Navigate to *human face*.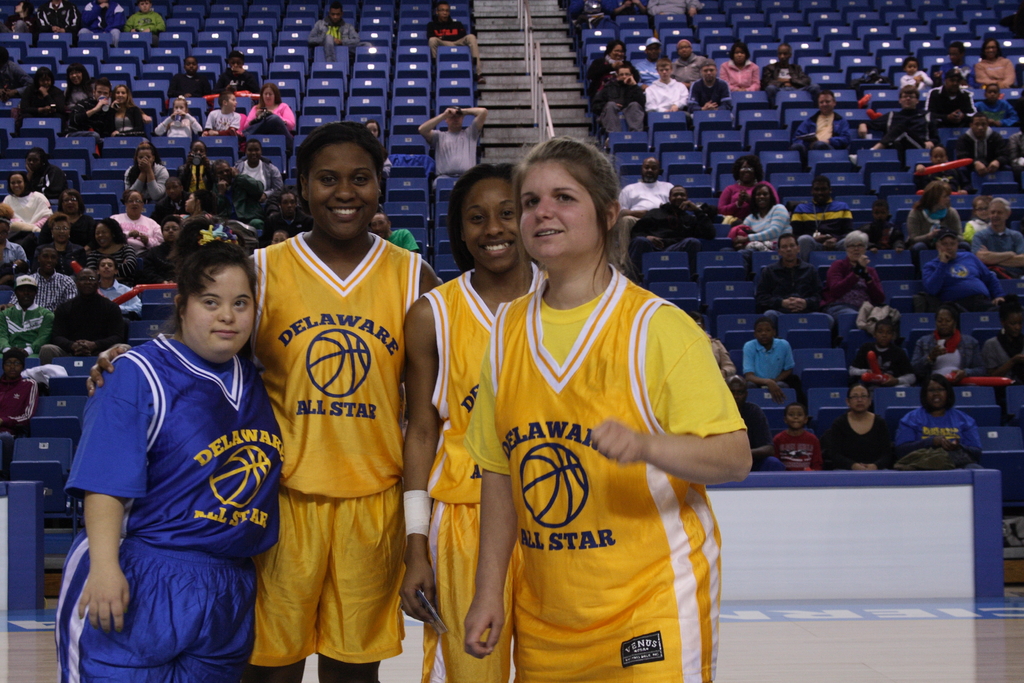
Navigation target: l=53, t=220, r=70, b=242.
